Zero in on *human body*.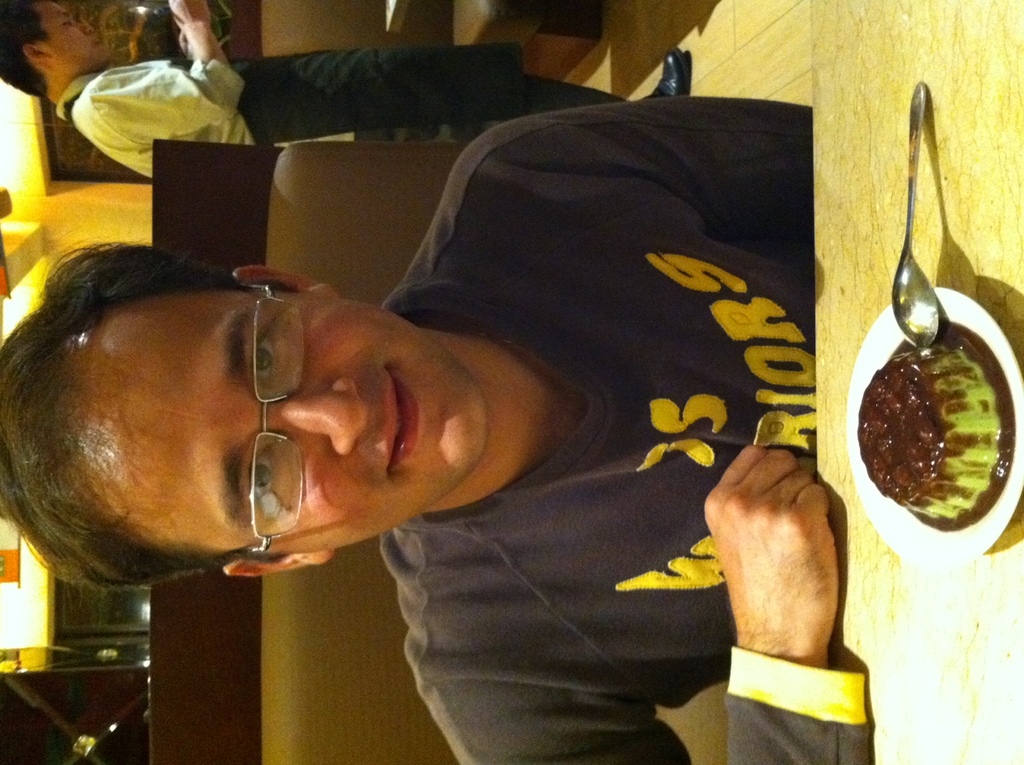
Zeroed in: {"x1": 47, "y1": 0, "x2": 688, "y2": 179}.
